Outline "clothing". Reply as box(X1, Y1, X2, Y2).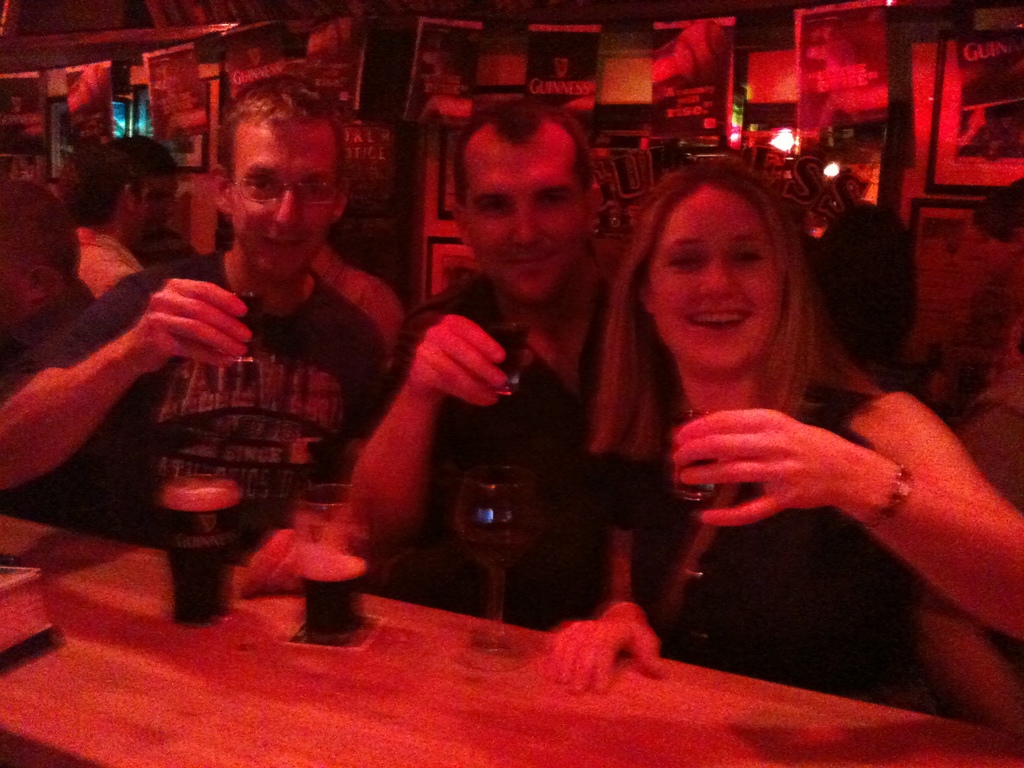
box(20, 239, 410, 556).
